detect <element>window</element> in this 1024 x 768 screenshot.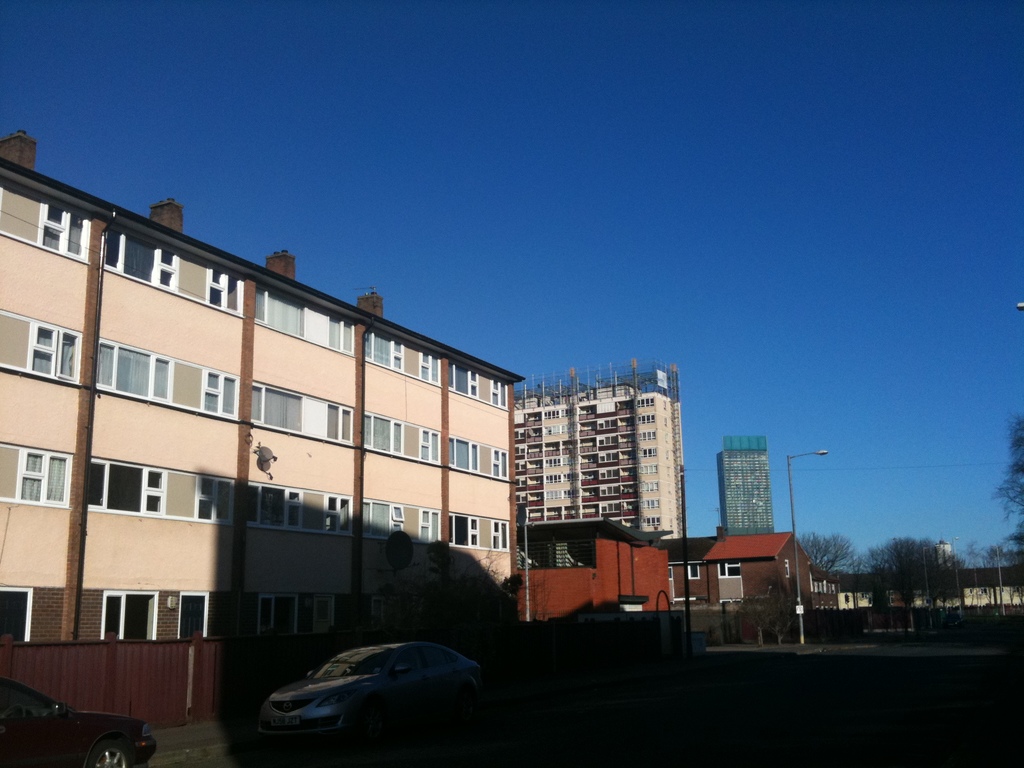
Detection: (513, 460, 521, 469).
